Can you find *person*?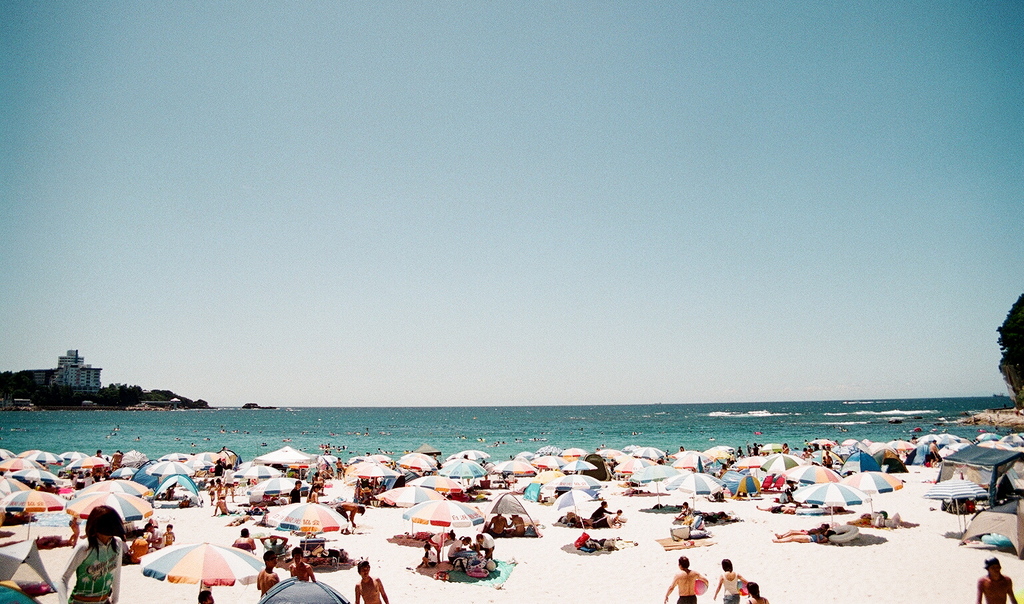
Yes, bounding box: left=473, top=533, right=496, bottom=570.
